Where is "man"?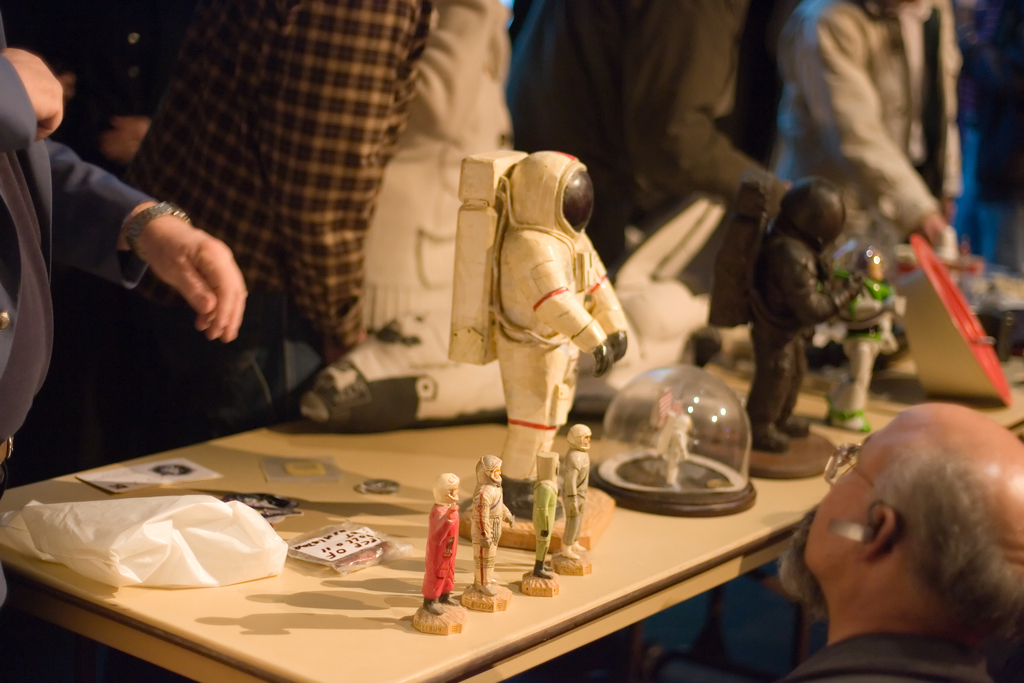
[x1=752, y1=400, x2=1021, y2=682].
